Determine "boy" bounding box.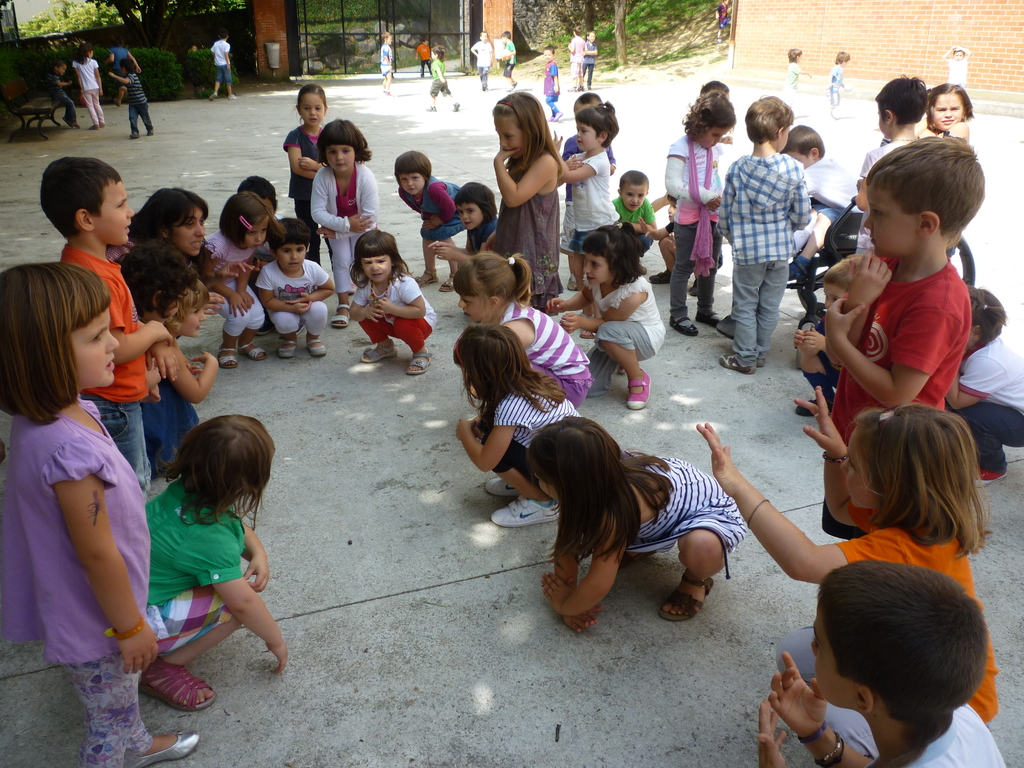
Determined: Rect(234, 173, 286, 328).
